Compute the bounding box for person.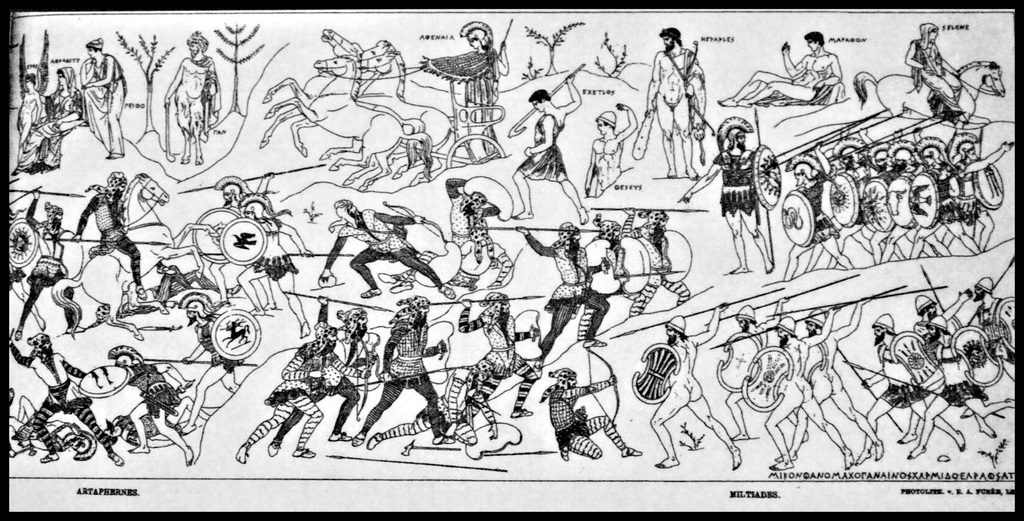
box(455, 294, 536, 435).
